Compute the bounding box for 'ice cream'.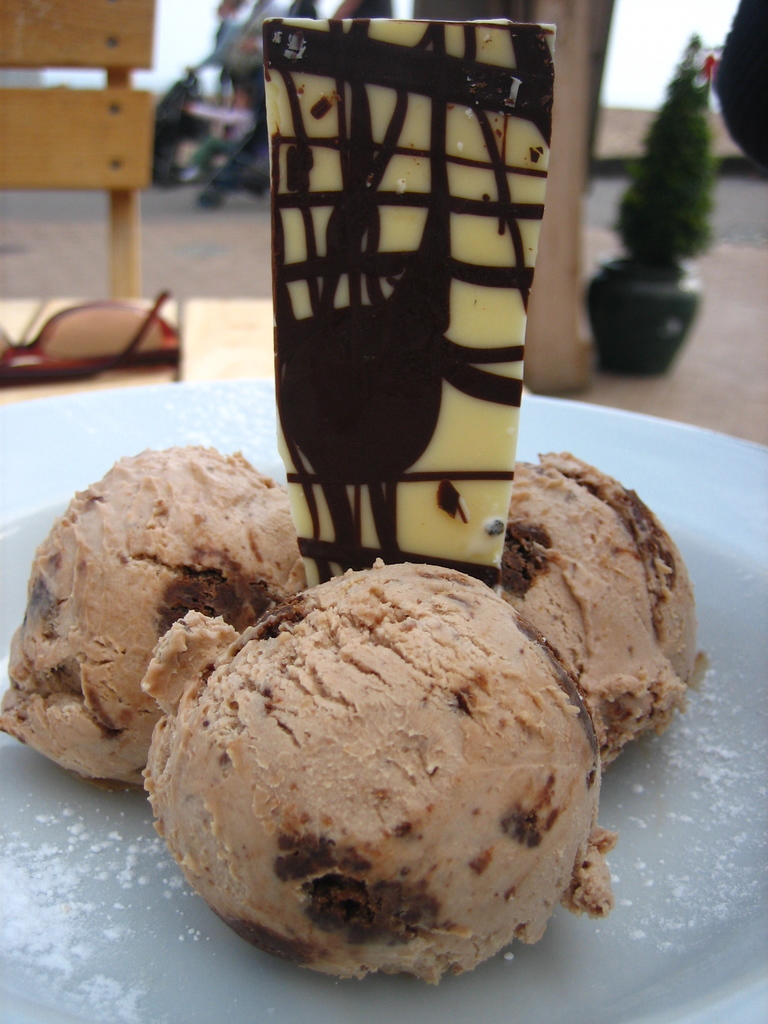
16,425,300,770.
